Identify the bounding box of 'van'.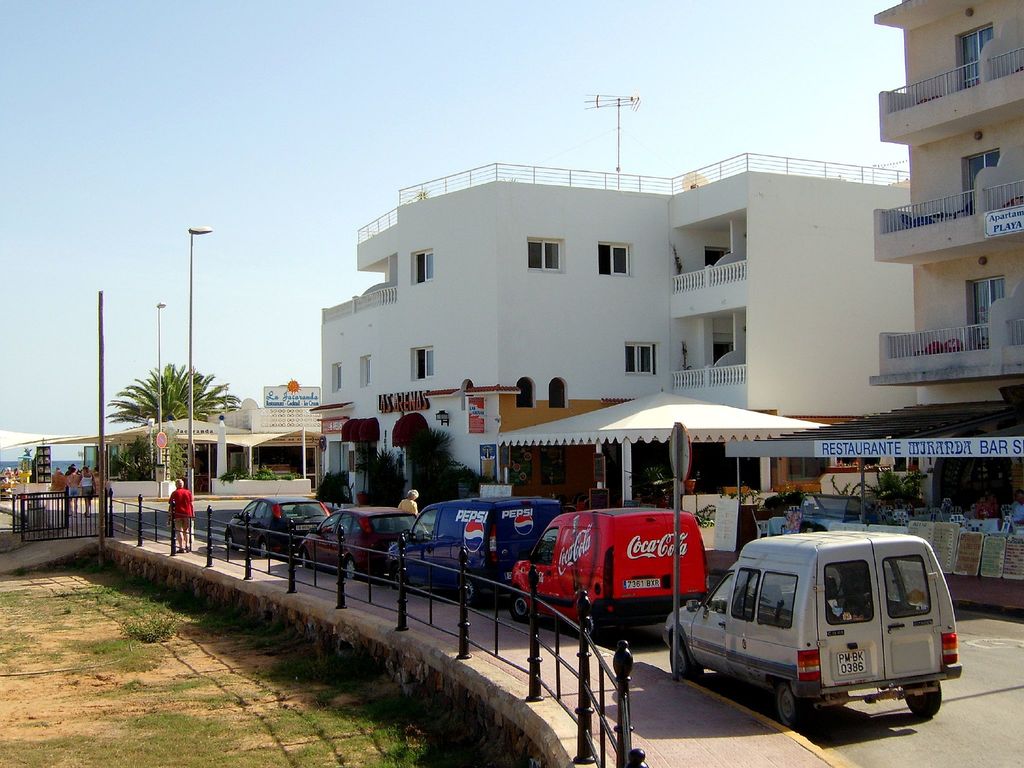
bbox=[662, 526, 965, 734].
